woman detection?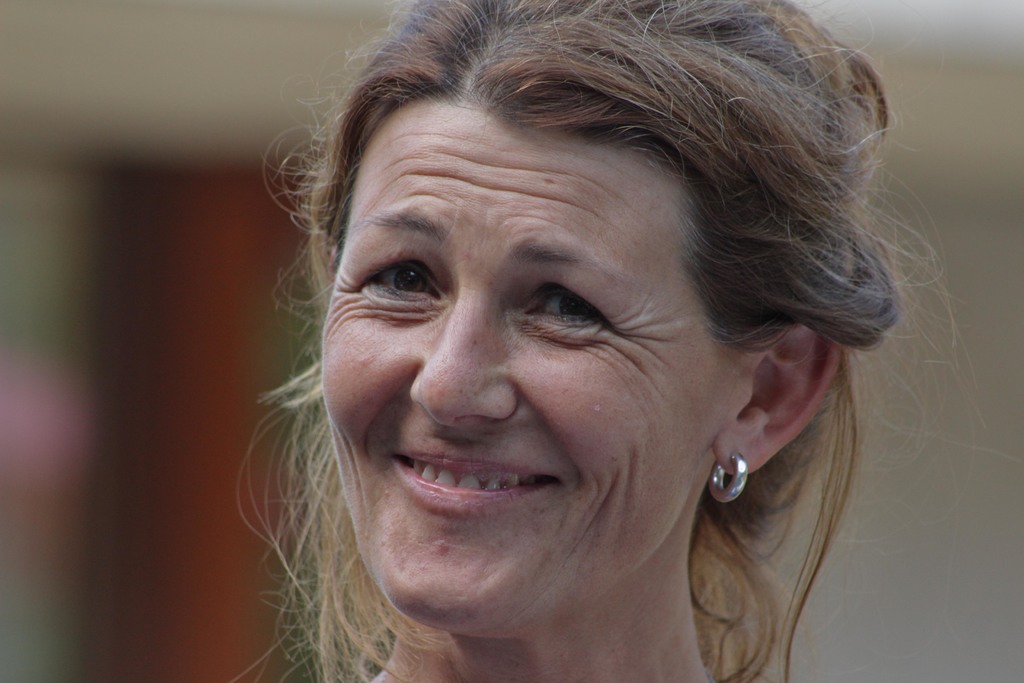
<region>226, 0, 1023, 682</region>
